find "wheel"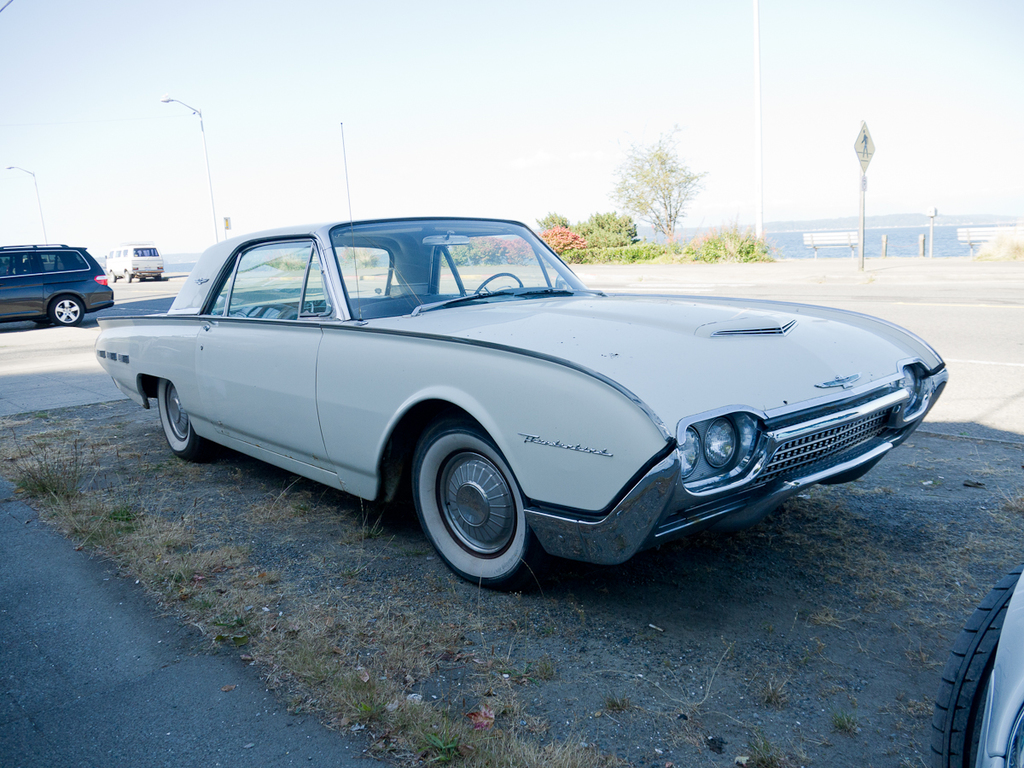
(106, 269, 116, 285)
